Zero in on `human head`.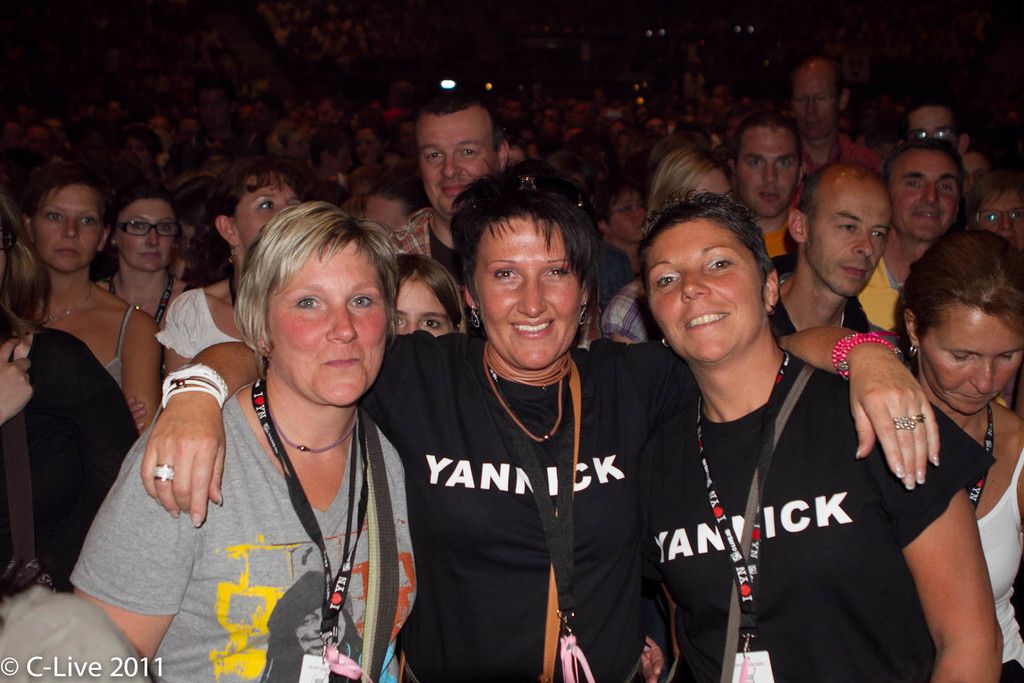
Zeroed in: [left=390, top=115, right=421, bottom=157].
